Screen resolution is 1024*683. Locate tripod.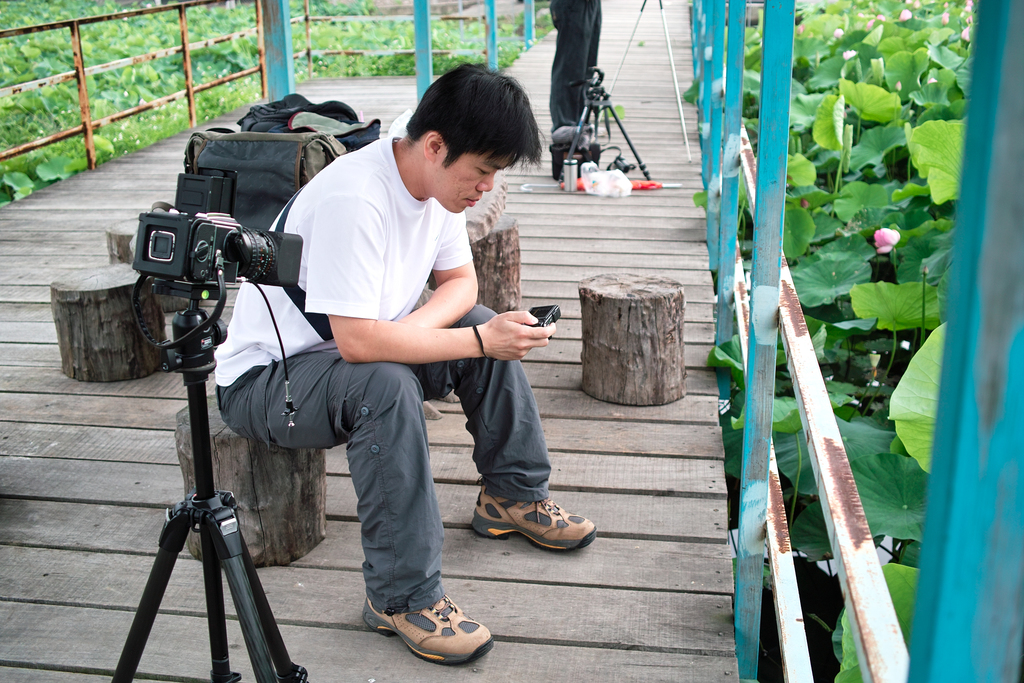
[x1=109, y1=281, x2=334, y2=682].
